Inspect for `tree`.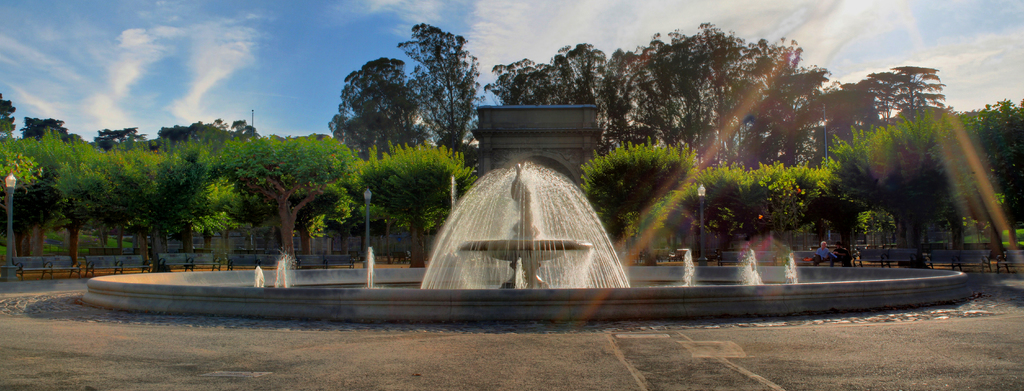
Inspection: 0,90,15,137.
